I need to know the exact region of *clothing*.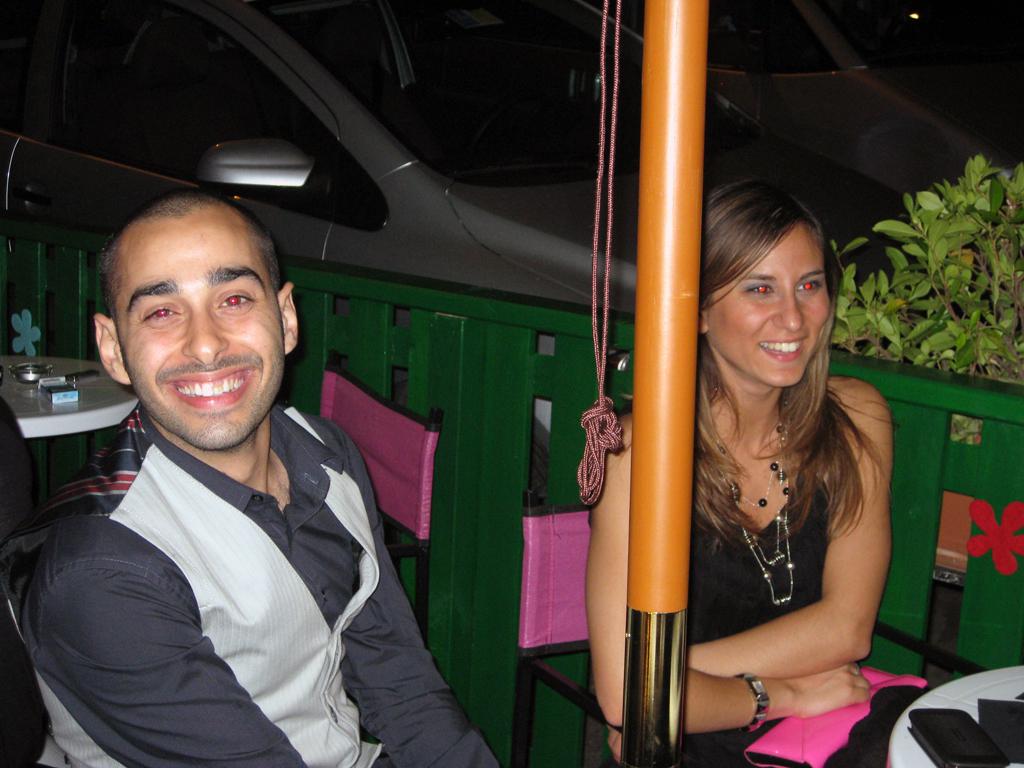
Region: detection(19, 315, 439, 767).
